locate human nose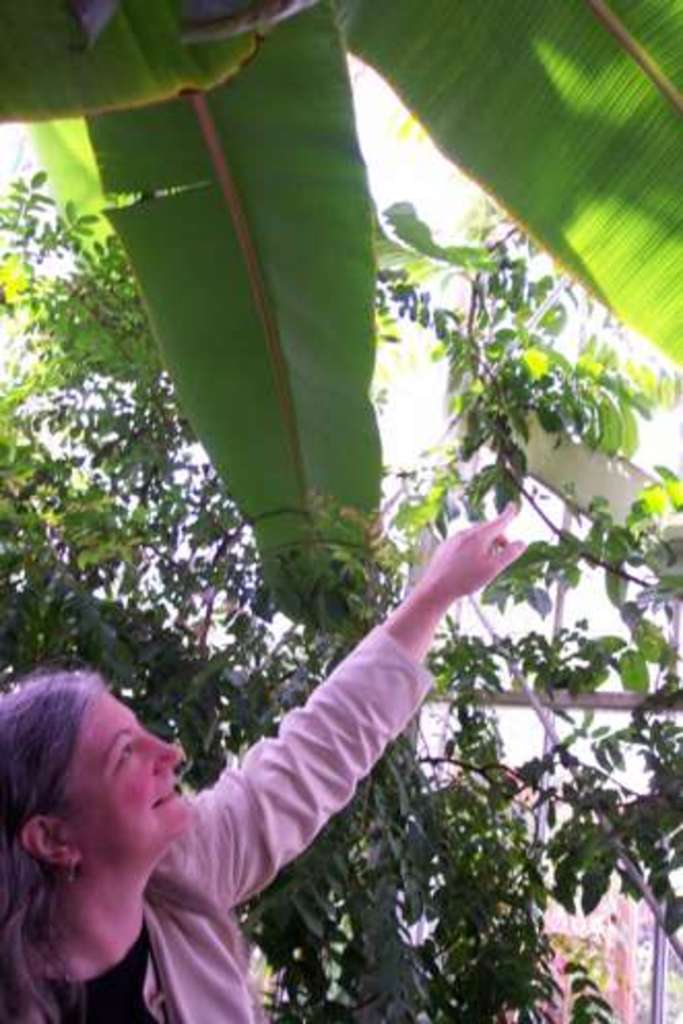
x1=147 y1=735 x2=184 y2=776
